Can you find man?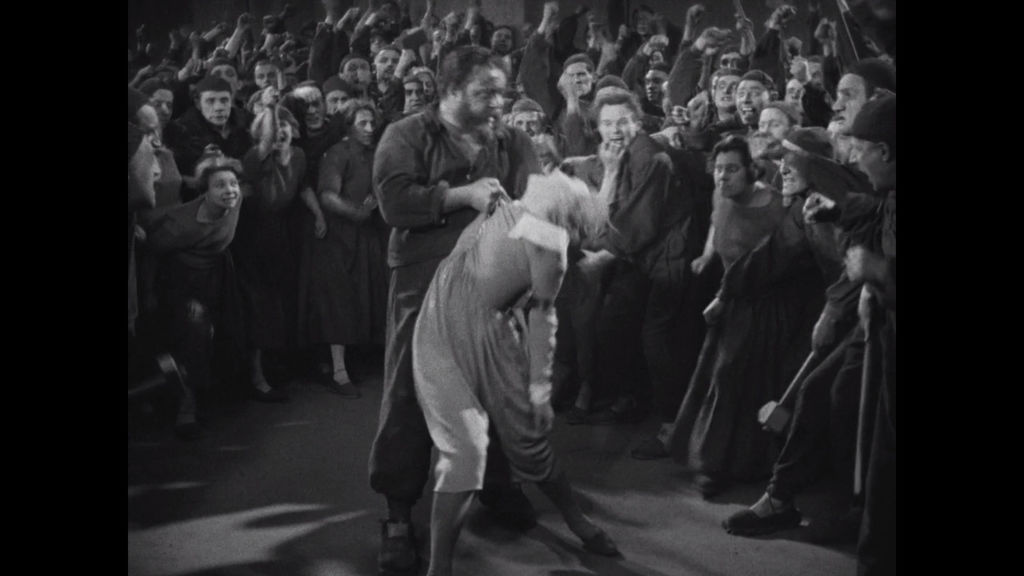
Yes, bounding box: pyautogui.locateOnScreen(126, 117, 166, 216).
